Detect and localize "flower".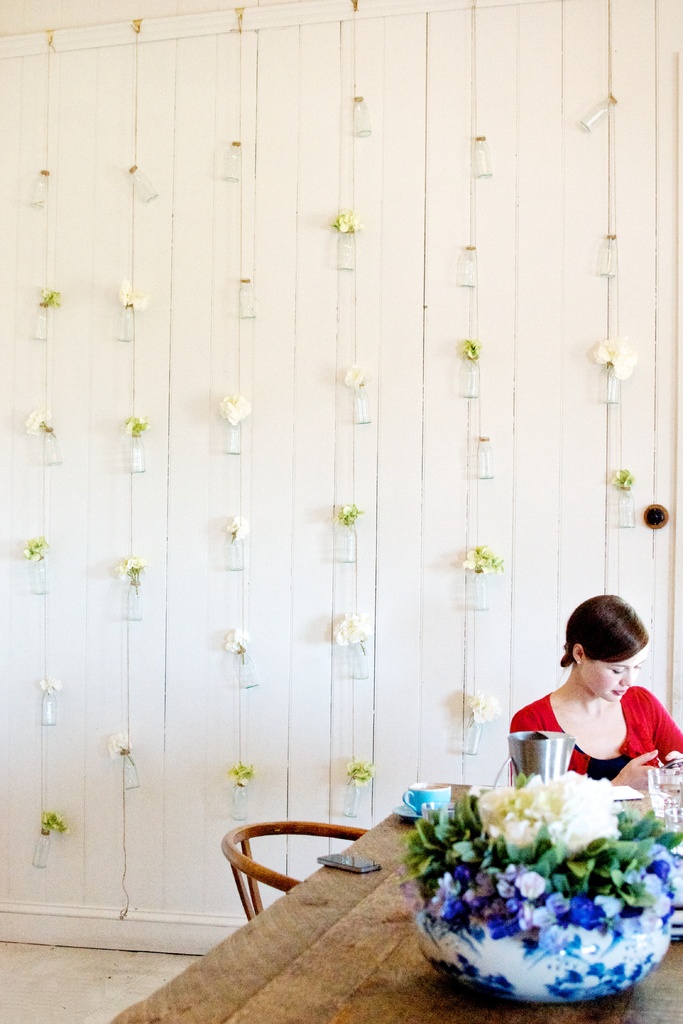
Localized at 464 689 497 725.
